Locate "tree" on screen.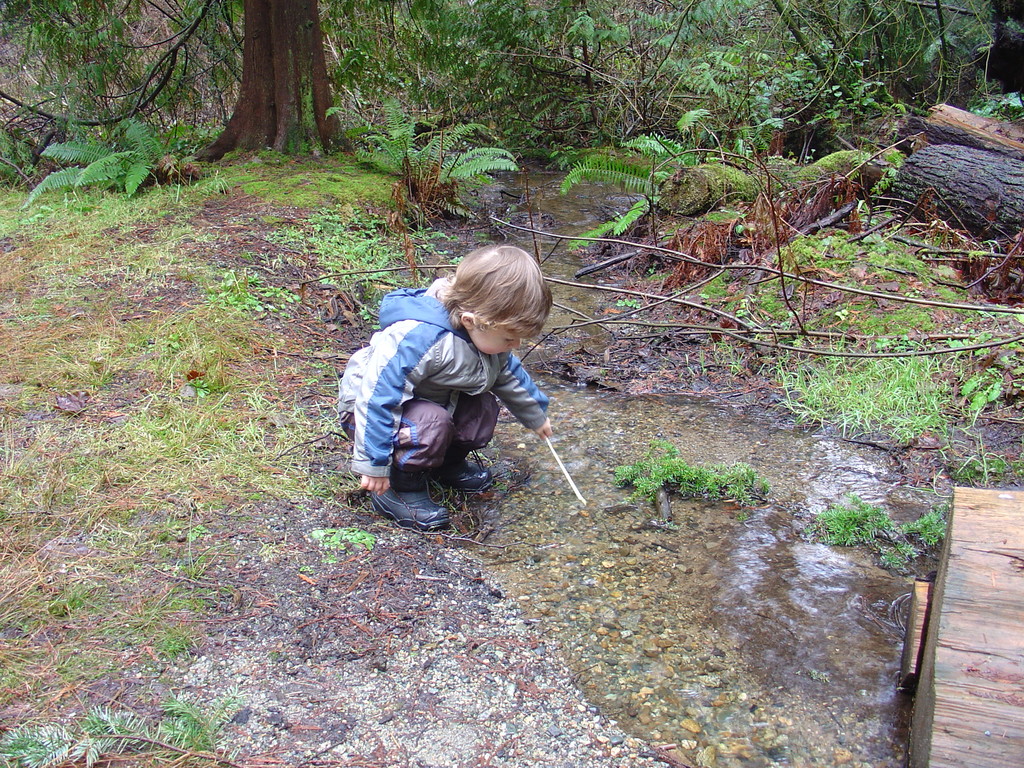
On screen at l=710, t=0, r=1008, b=161.
